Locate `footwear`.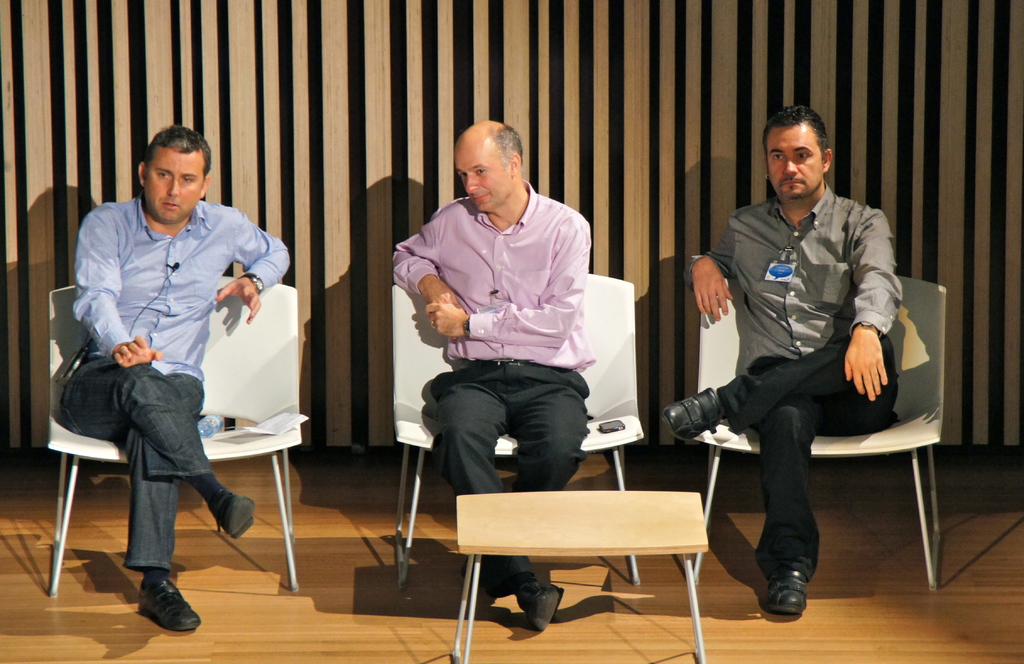
Bounding box: pyautogui.locateOnScreen(660, 387, 727, 442).
